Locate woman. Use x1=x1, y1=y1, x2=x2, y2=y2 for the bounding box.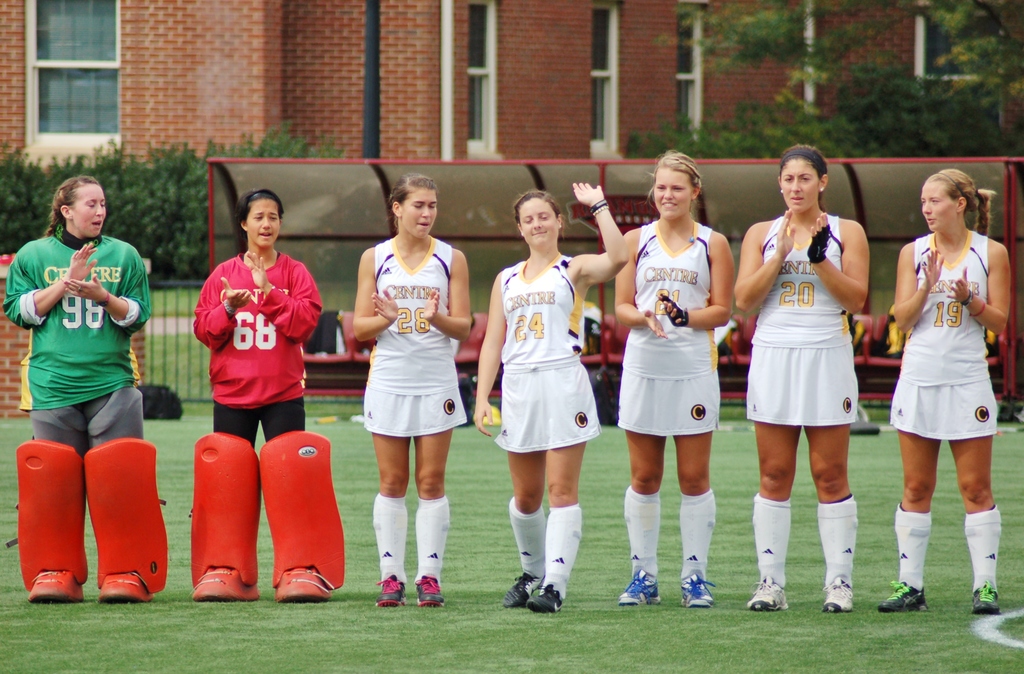
x1=735, y1=146, x2=871, y2=614.
